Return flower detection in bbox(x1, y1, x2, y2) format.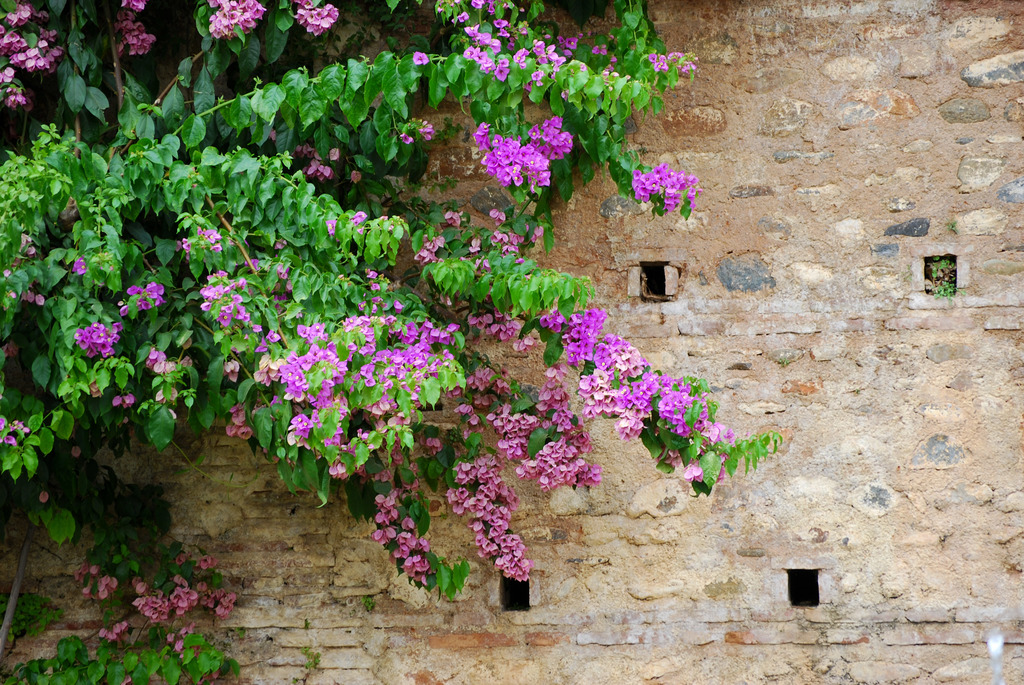
bbox(111, 388, 135, 418).
